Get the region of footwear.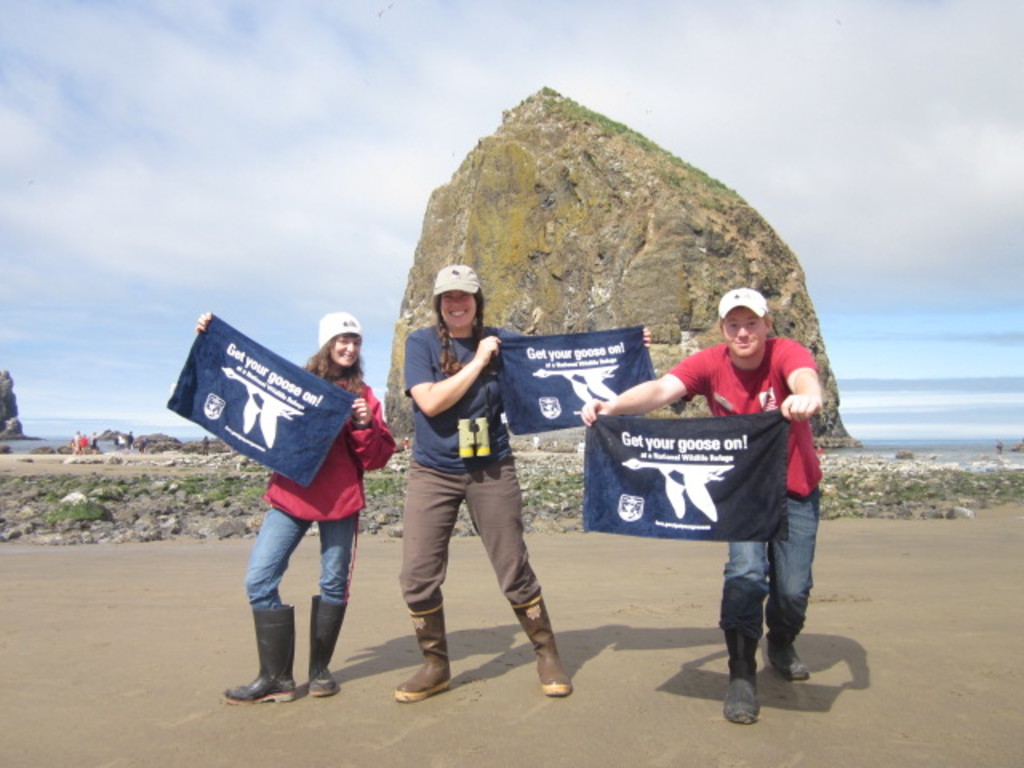
rect(506, 589, 566, 698).
